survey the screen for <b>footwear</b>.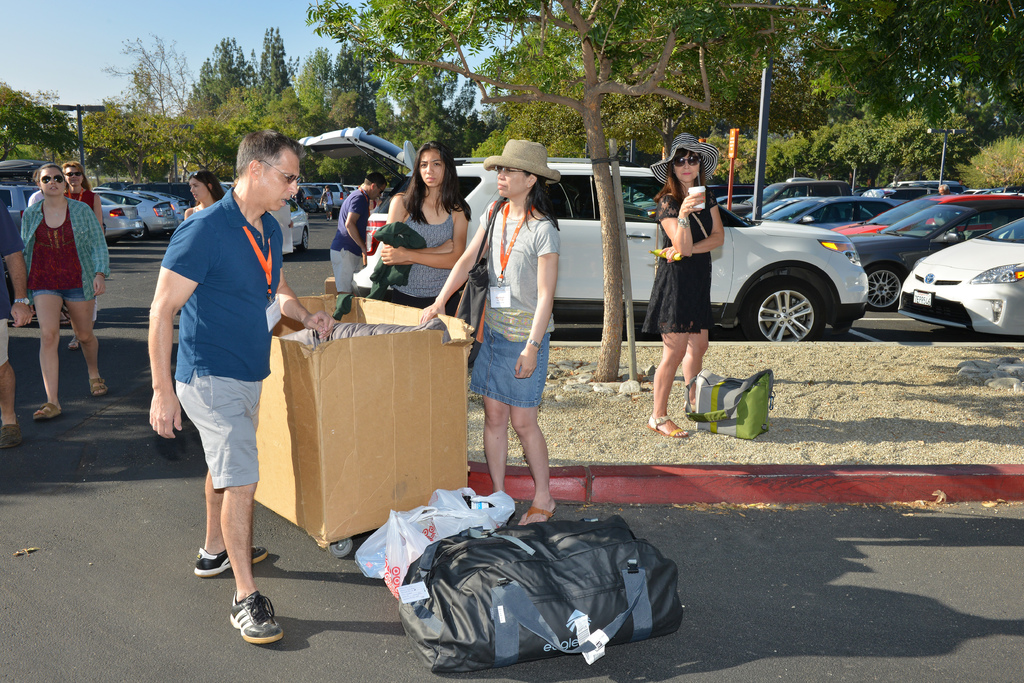
Survey found: [x1=84, y1=378, x2=108, y2=396].
